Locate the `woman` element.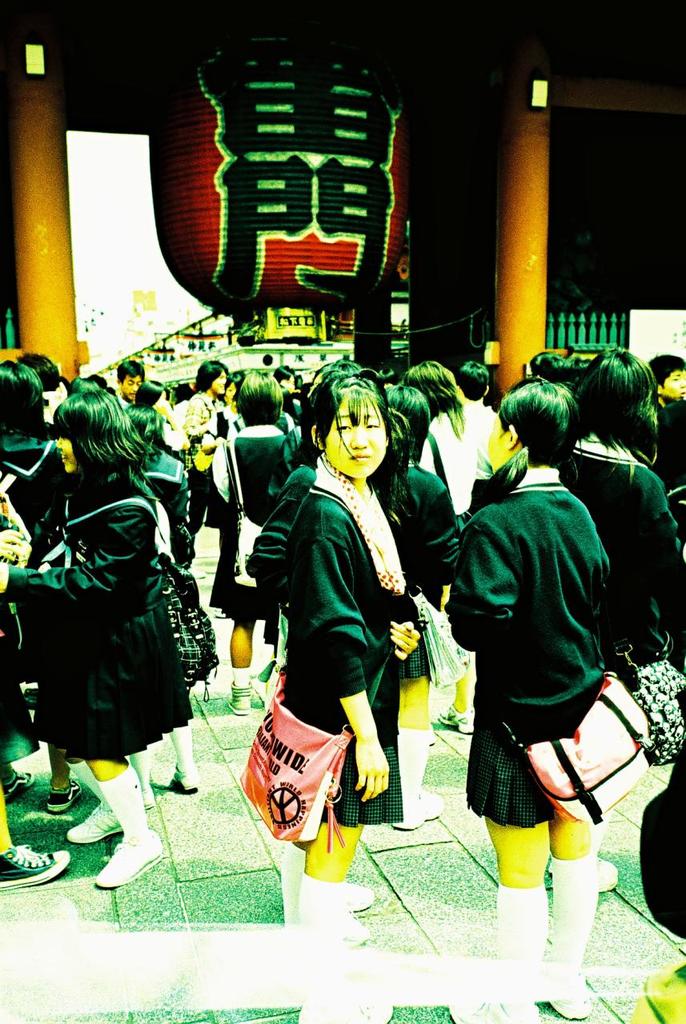
Element bbox: x1=569, y1=341, x2=685, y2=891.
